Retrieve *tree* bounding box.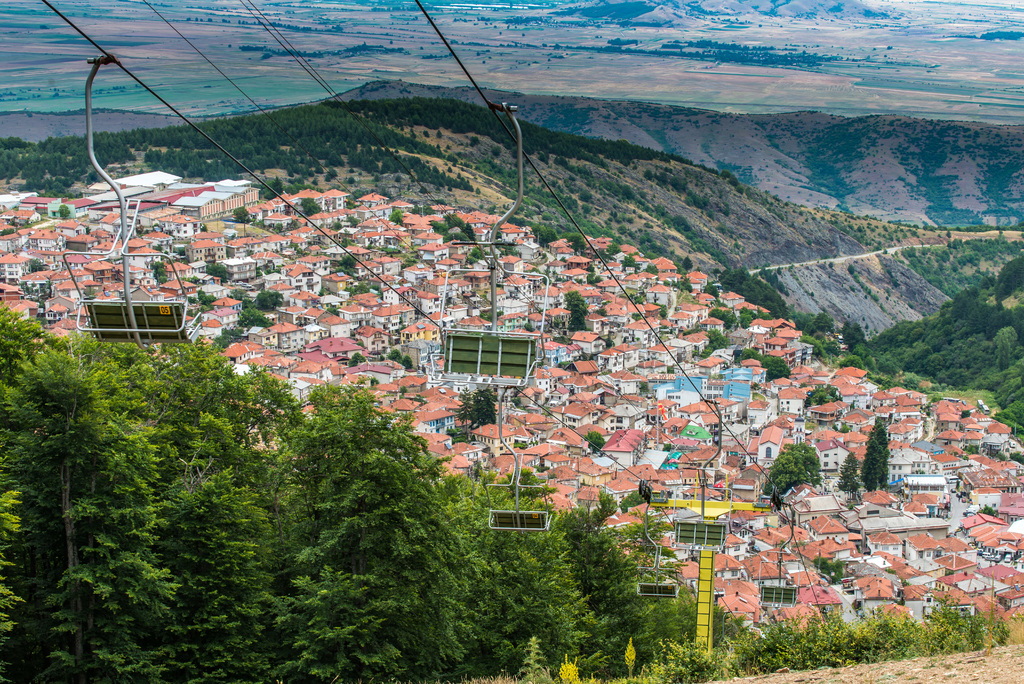
Bounding box: {"left": 985, "top": 308, "right": 1023, "bottom": 341}.
